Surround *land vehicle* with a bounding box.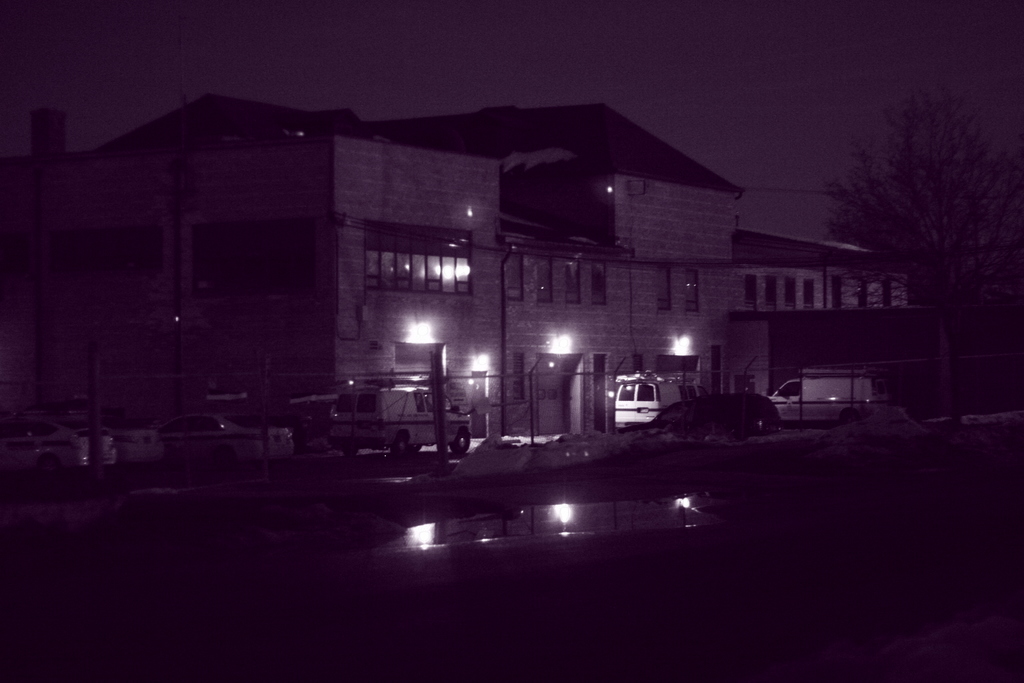
region(330, 388, 473, 451).
